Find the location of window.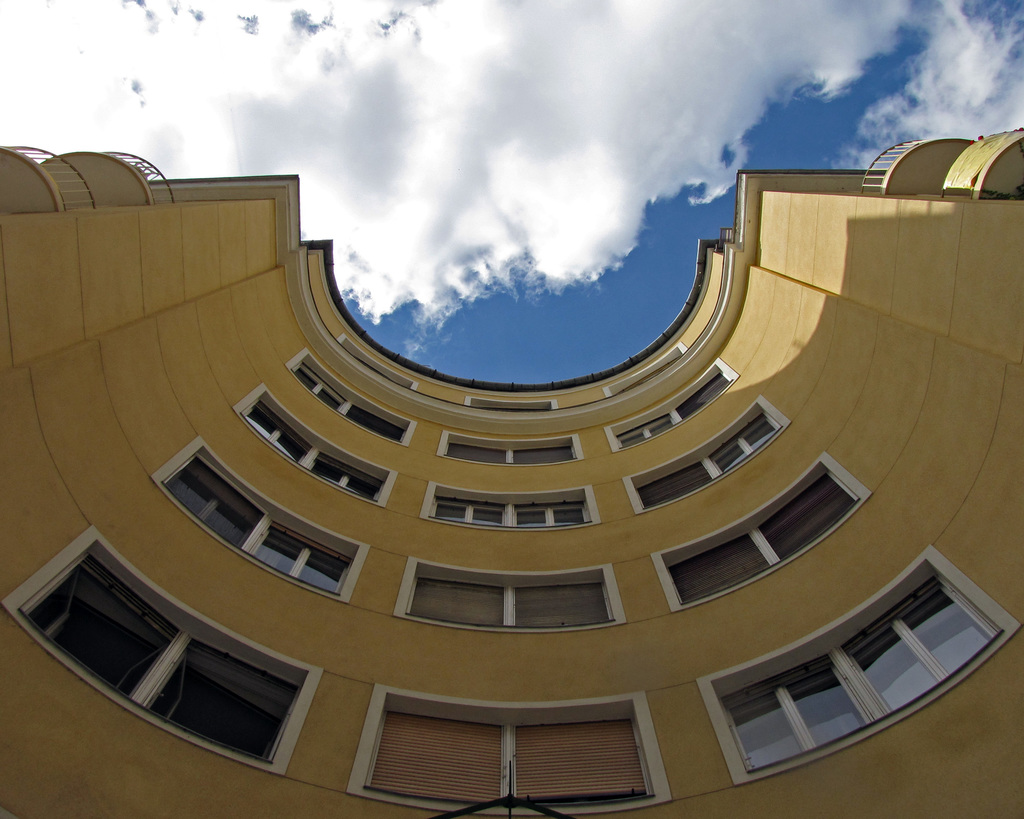
Location: <box>245,398,381,500</box>.
